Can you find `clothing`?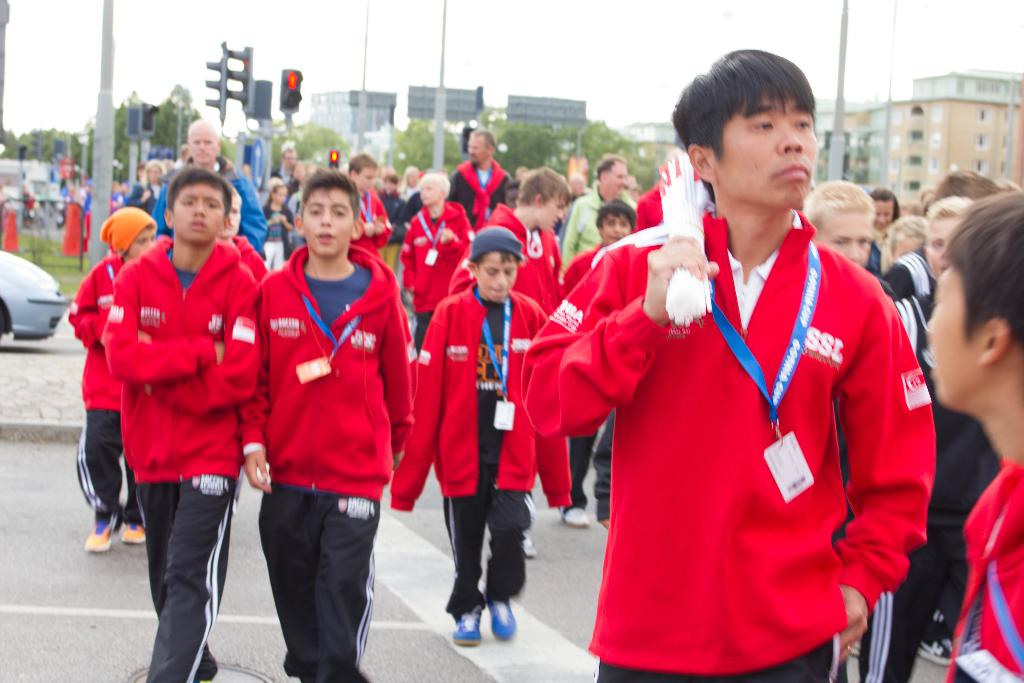
Yes, bounding box: select_region(65, 252, 154, 553).
